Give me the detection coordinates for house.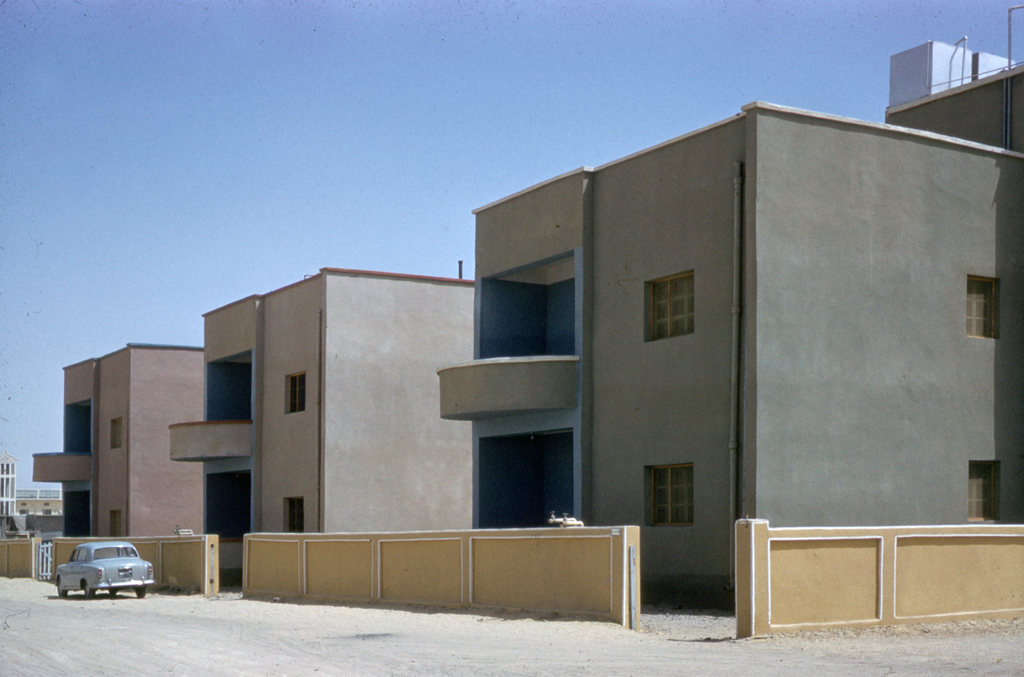
<box>165,265,471,546</box>.
